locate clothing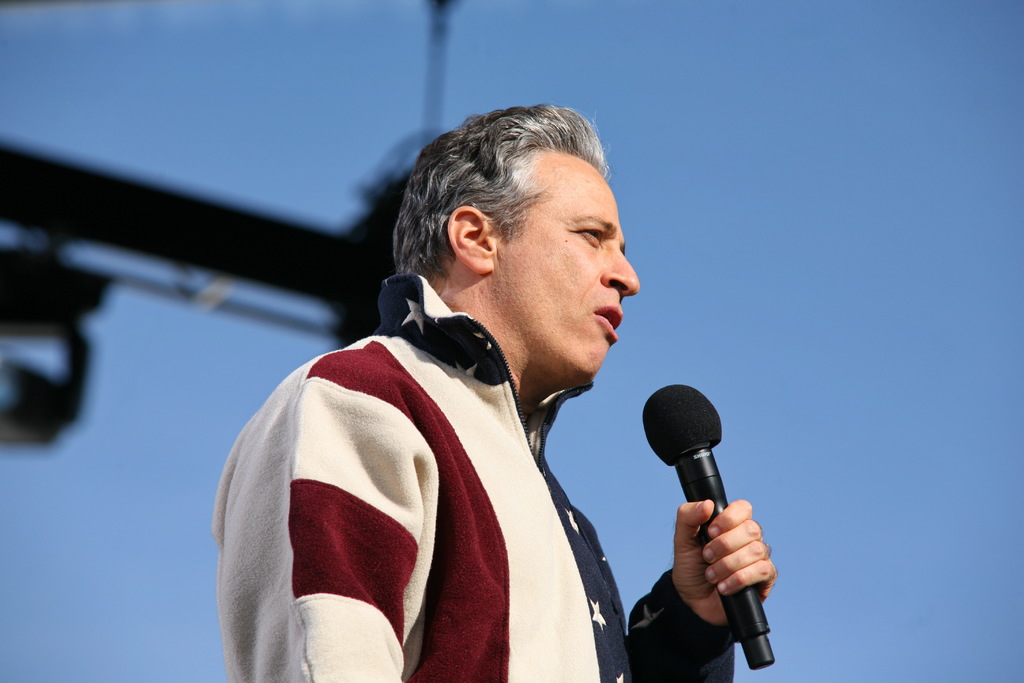
226/271/661/678
